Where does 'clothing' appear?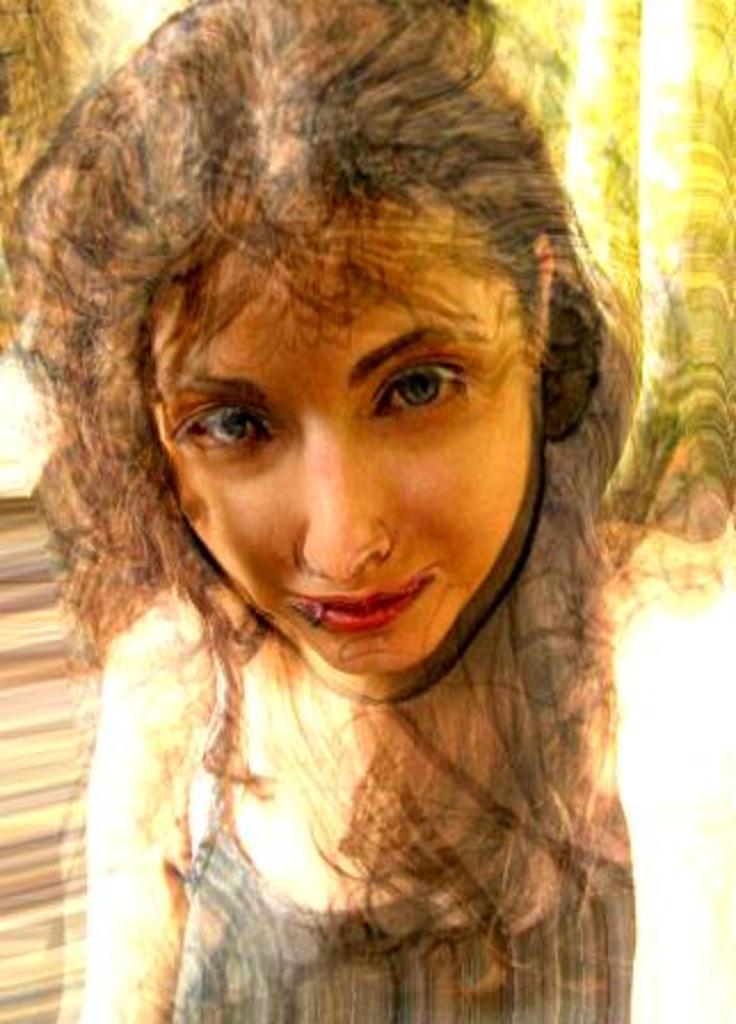
Appears at Rect(37, 555, 663, 1010).
